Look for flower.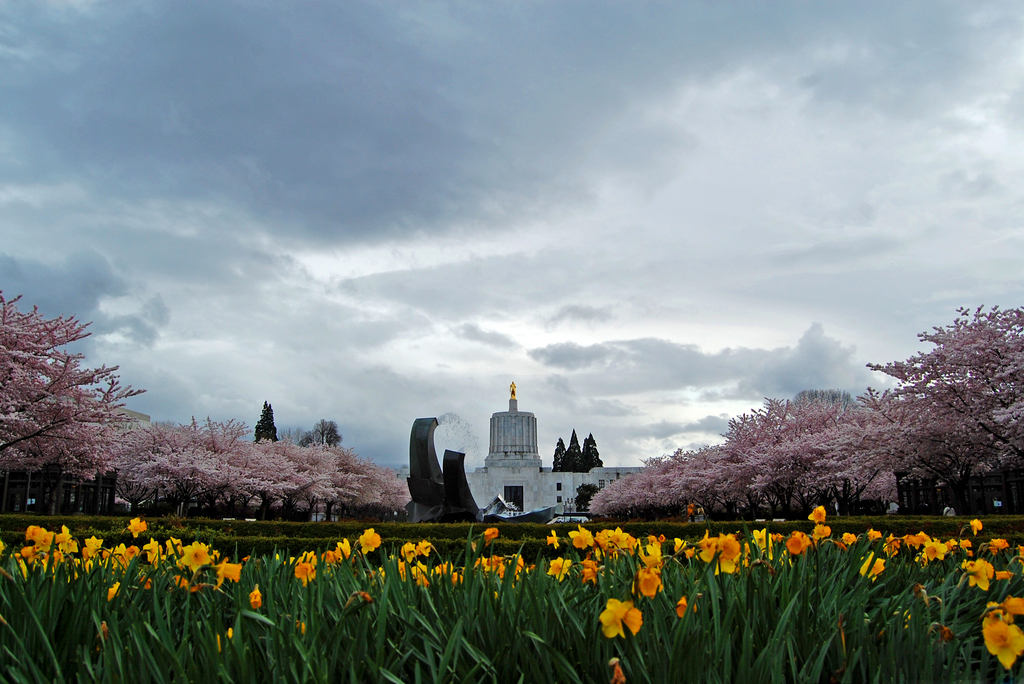
Found: [x1=982, y1=614, x2=1023, y2=672].
